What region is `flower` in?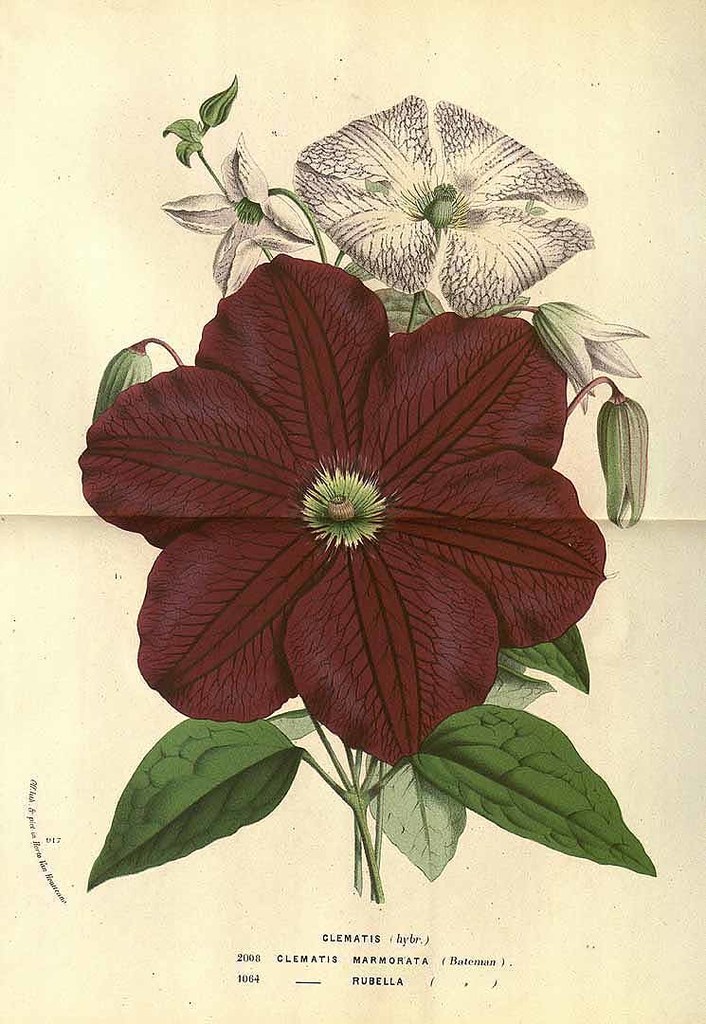
<box>536,292,647,407</box>.
